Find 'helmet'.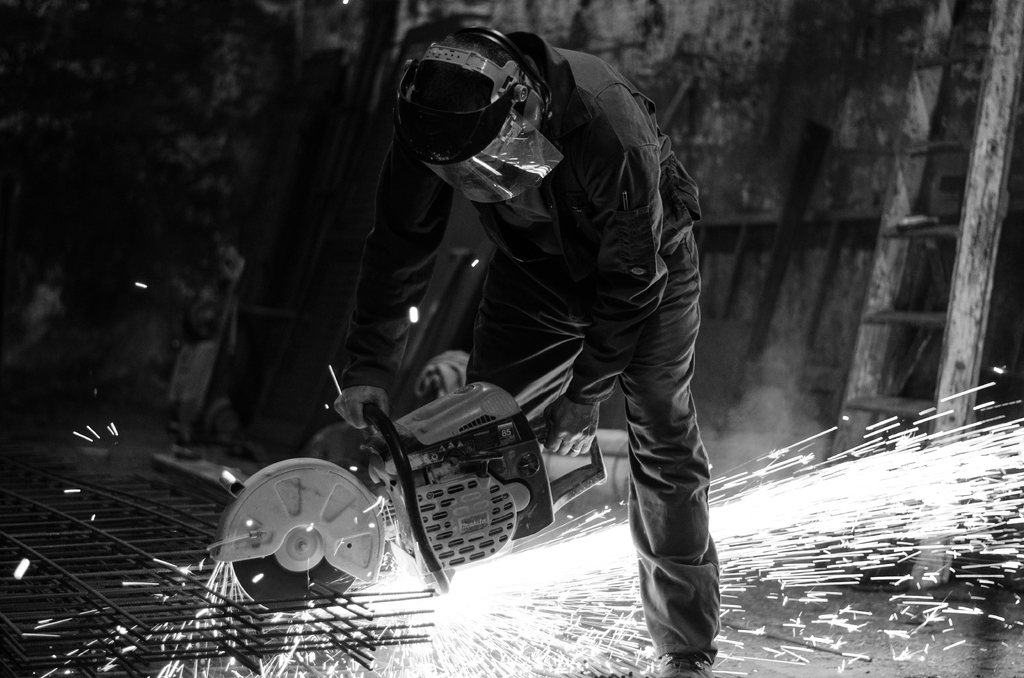
<box>396,18,547,191</box>.
